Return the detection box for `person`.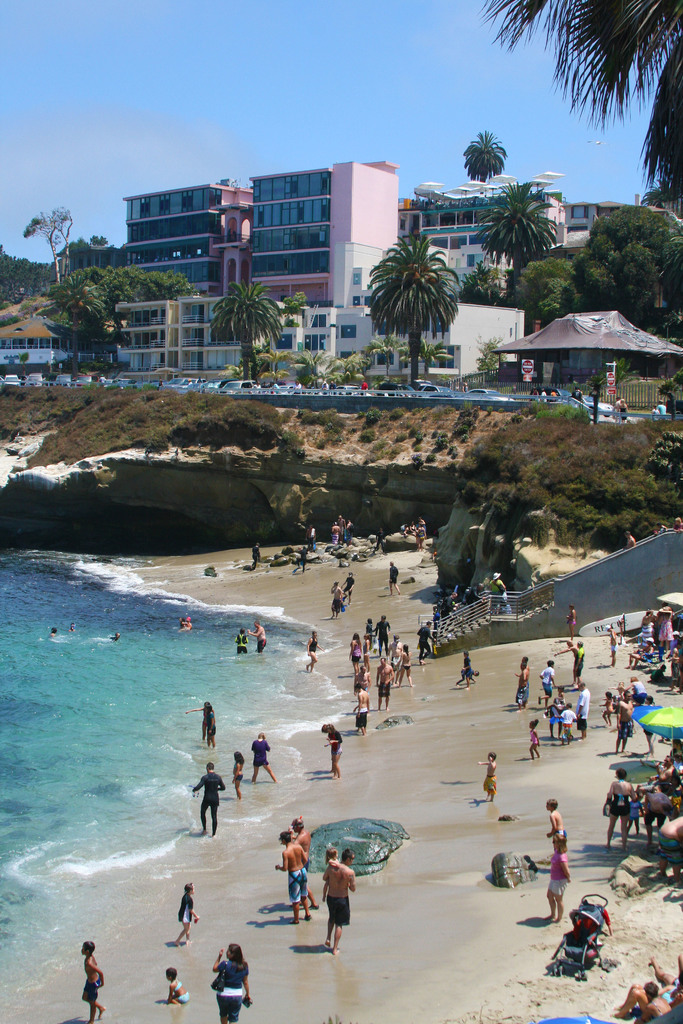
pyautogui.locateOnScreen(531, 385, 539, 401).
